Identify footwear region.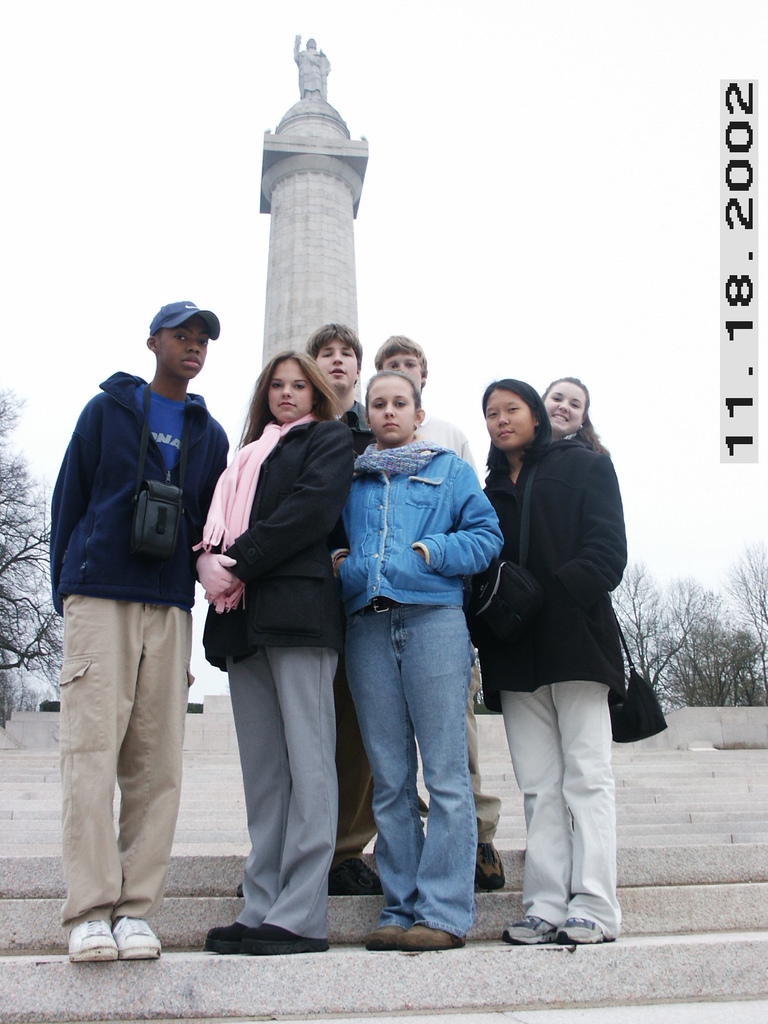
Region: <box>63,904,153,965</box>.
